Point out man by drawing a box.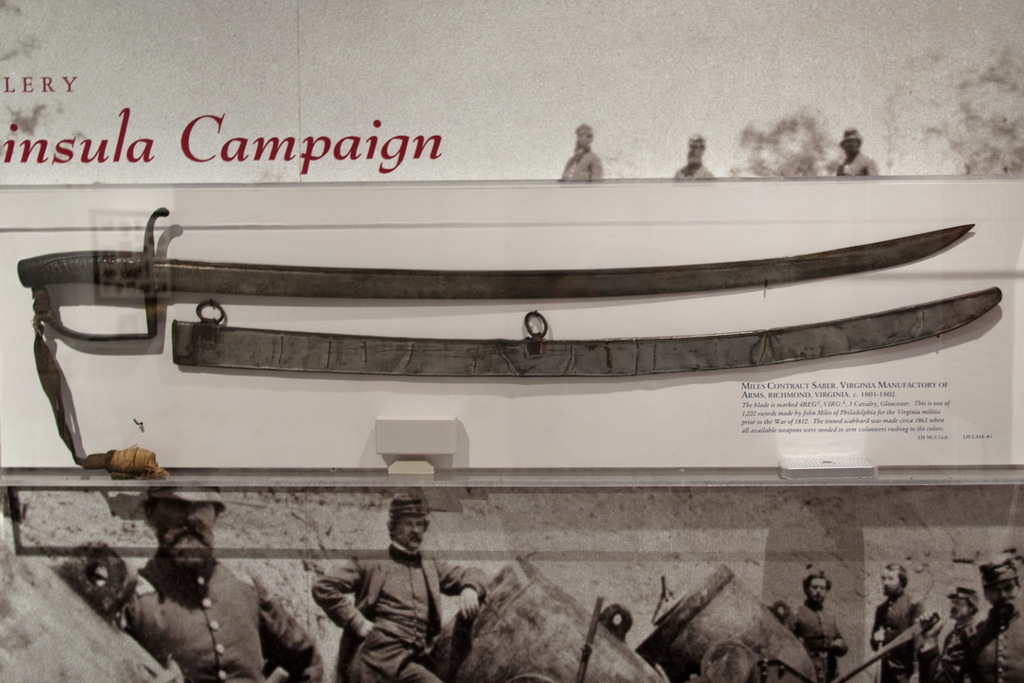
crop(871, 550, 927, 682).
